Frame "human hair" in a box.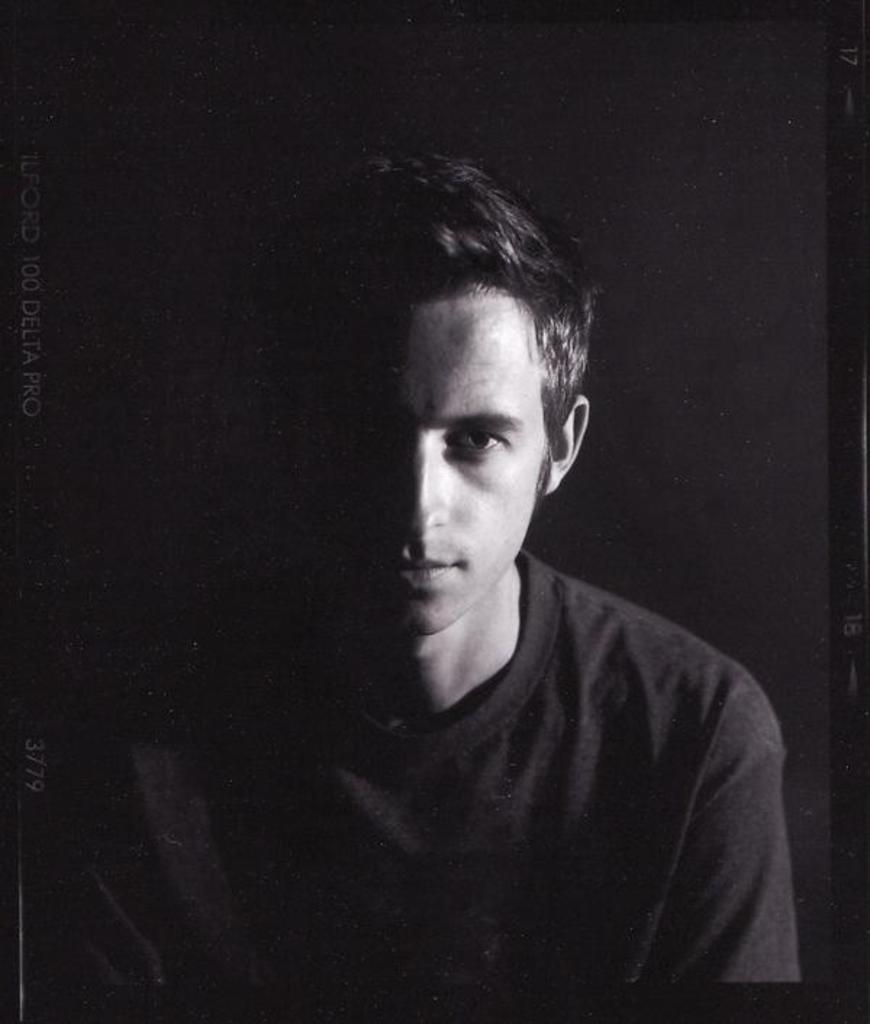
(390, 174, 599, 499).
